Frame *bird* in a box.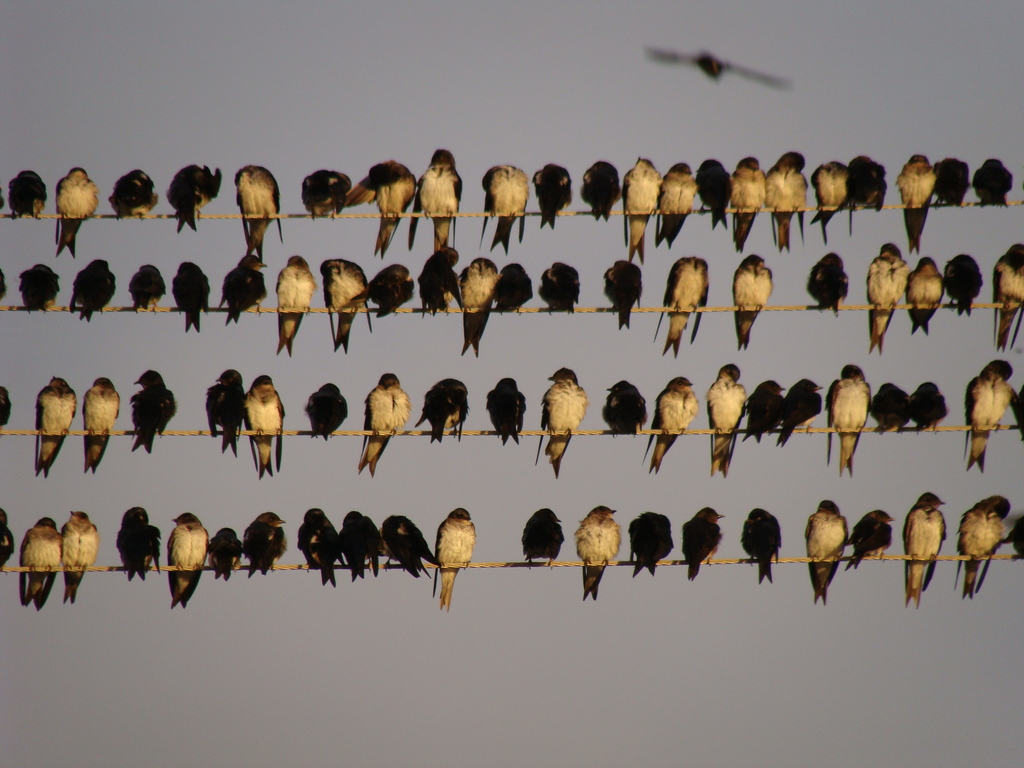
Rect(38, 376, 79, 479).
